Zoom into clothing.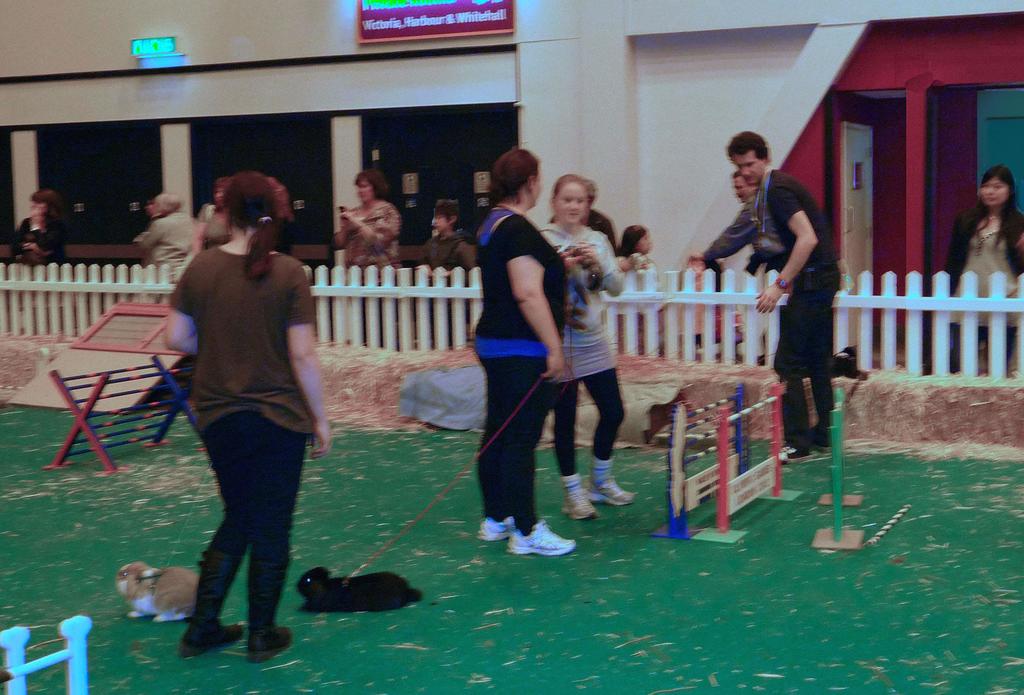
Zoom target: crop(420, 229, 481, 267).
